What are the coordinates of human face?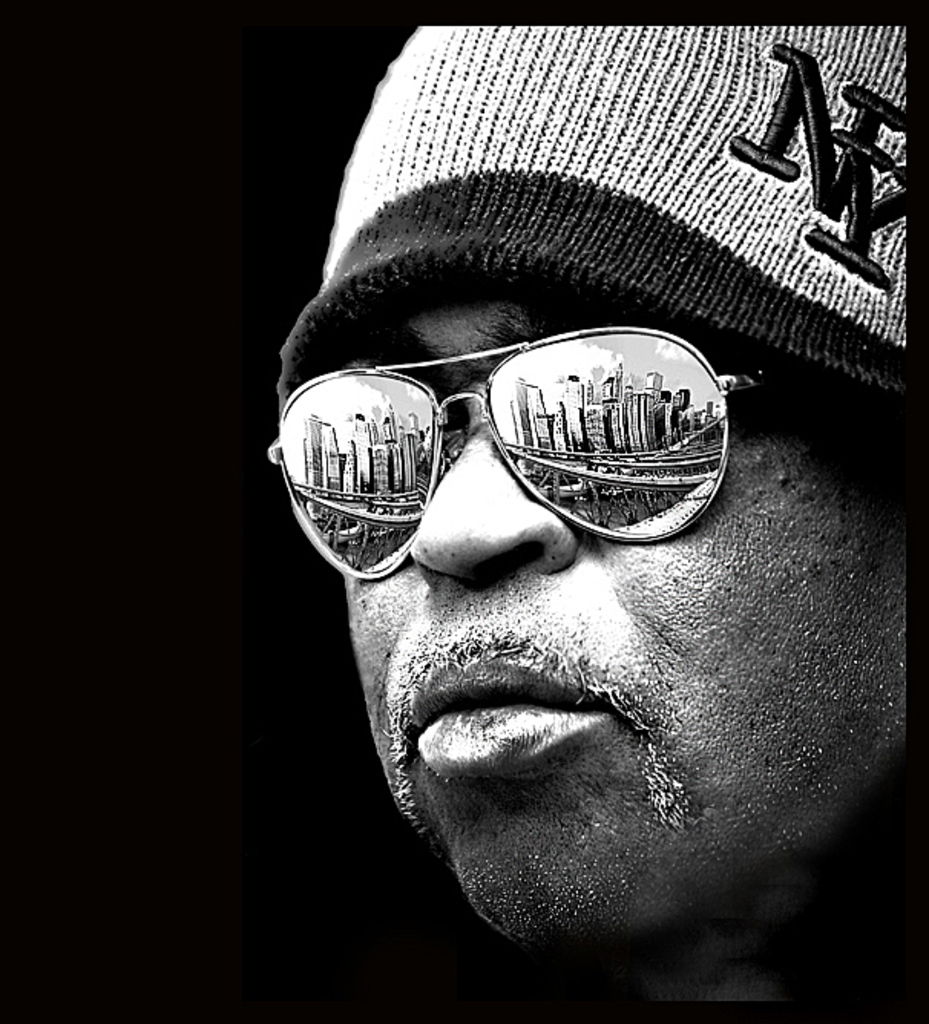
265, 316, 908, 940.
